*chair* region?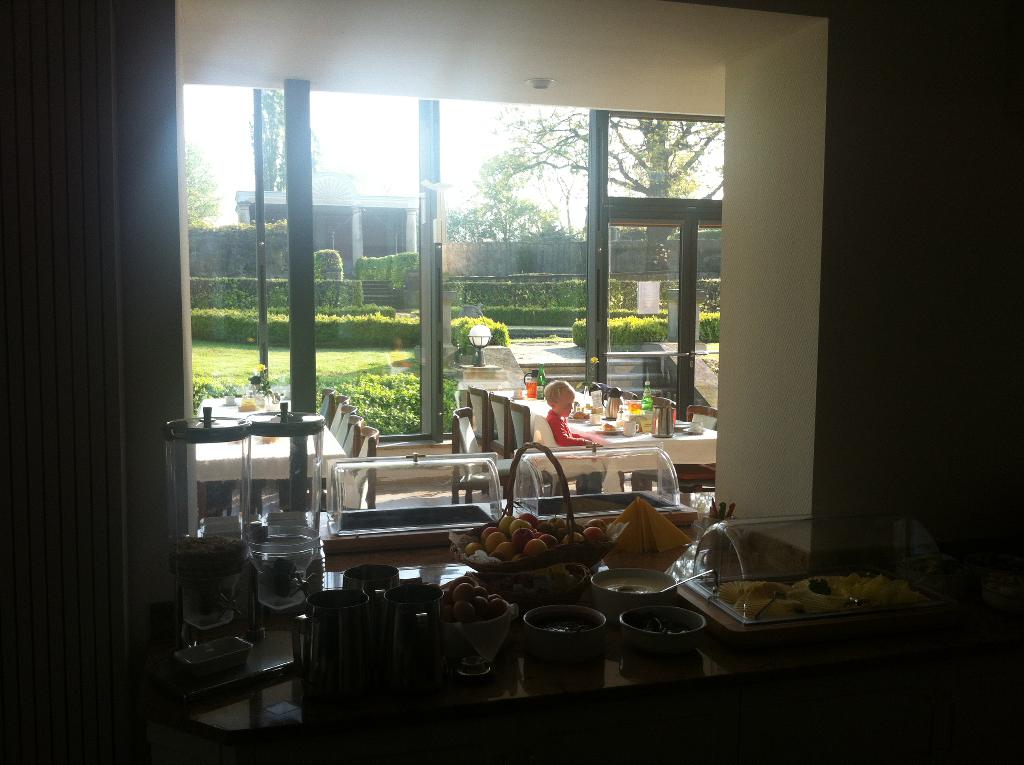
crop(447, 408, 516, 507)
